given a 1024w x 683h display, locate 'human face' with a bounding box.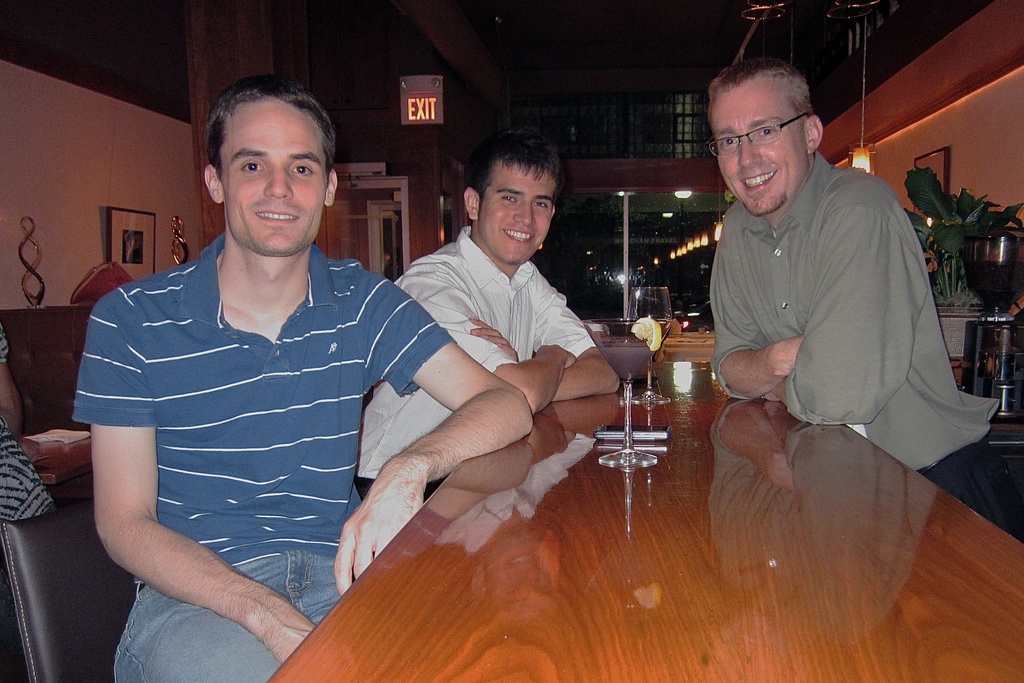
Located: 717,86,806,214.
